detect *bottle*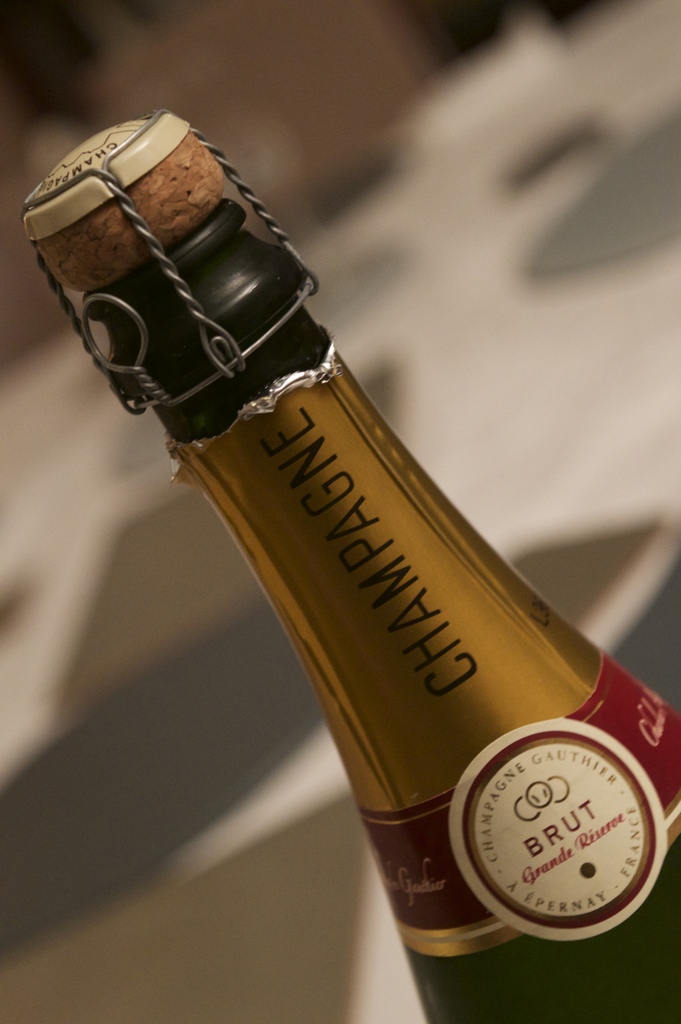
<region>19, 112, 680, 1023</region>
